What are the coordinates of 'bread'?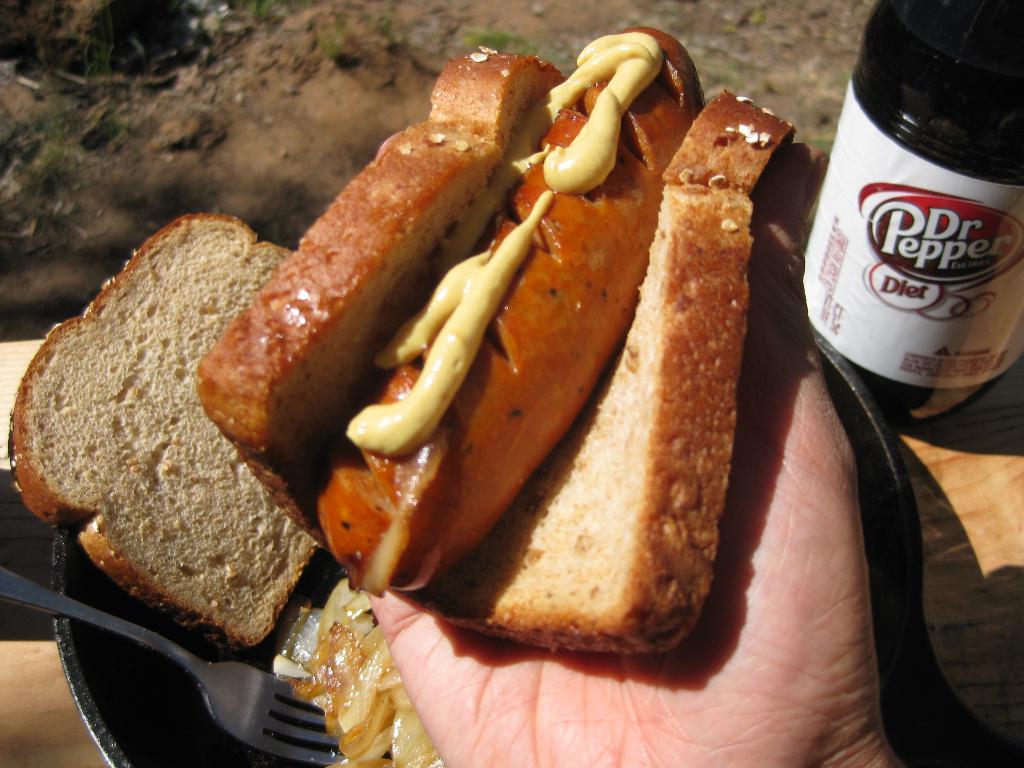
bbox(435, 93, 794, 666).
